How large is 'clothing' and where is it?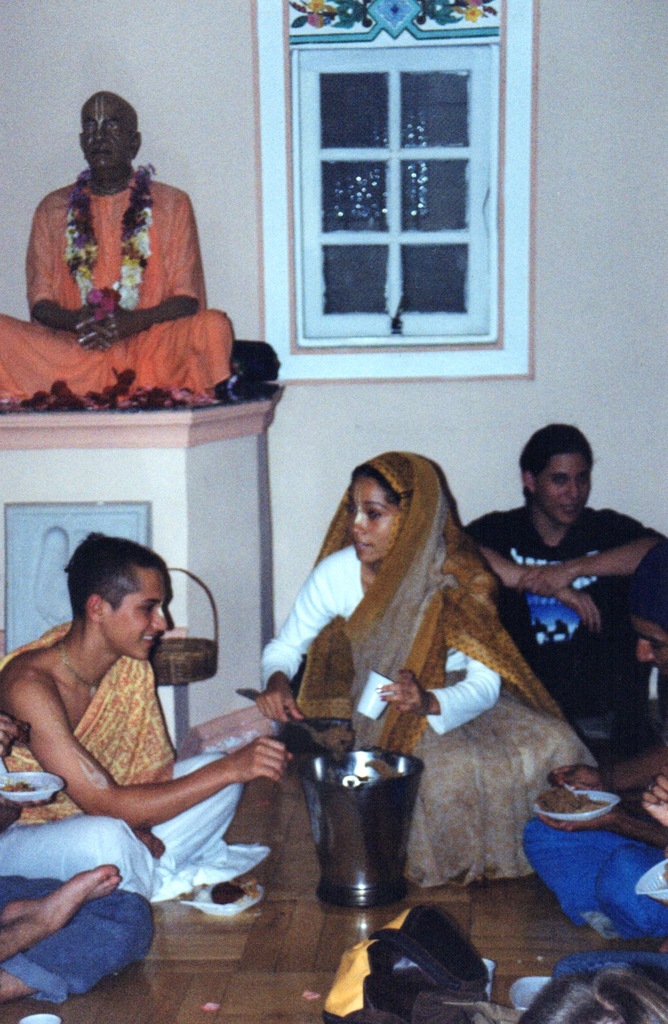
Bounding box: pyautogui.locateOnScreen(258, 538, 597, 863).
